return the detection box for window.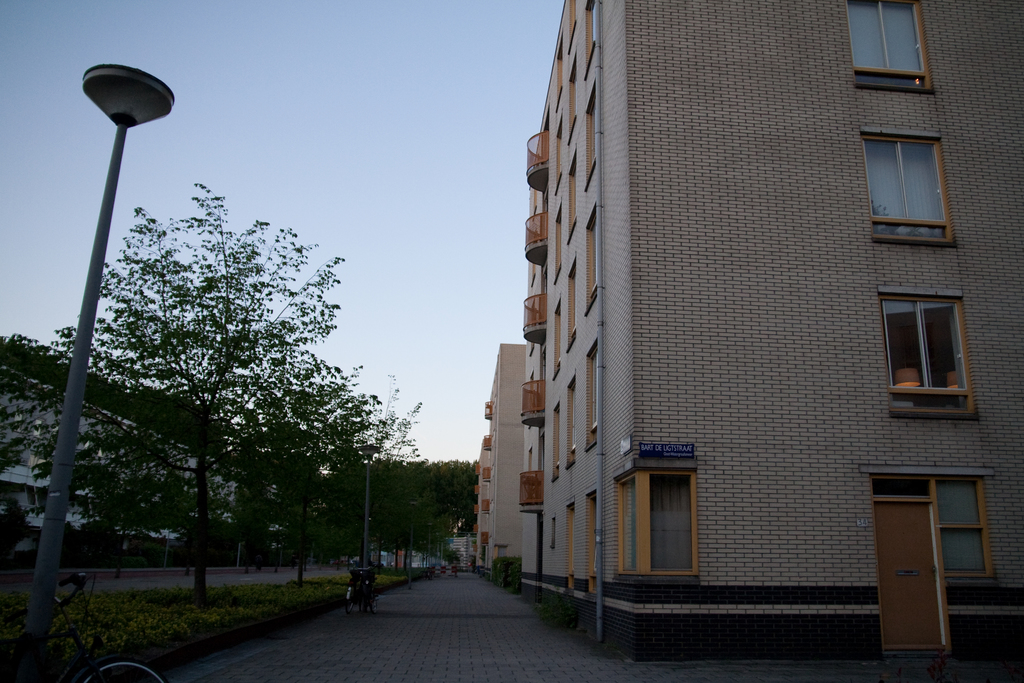
select_region(526, 447, 535, 480).
